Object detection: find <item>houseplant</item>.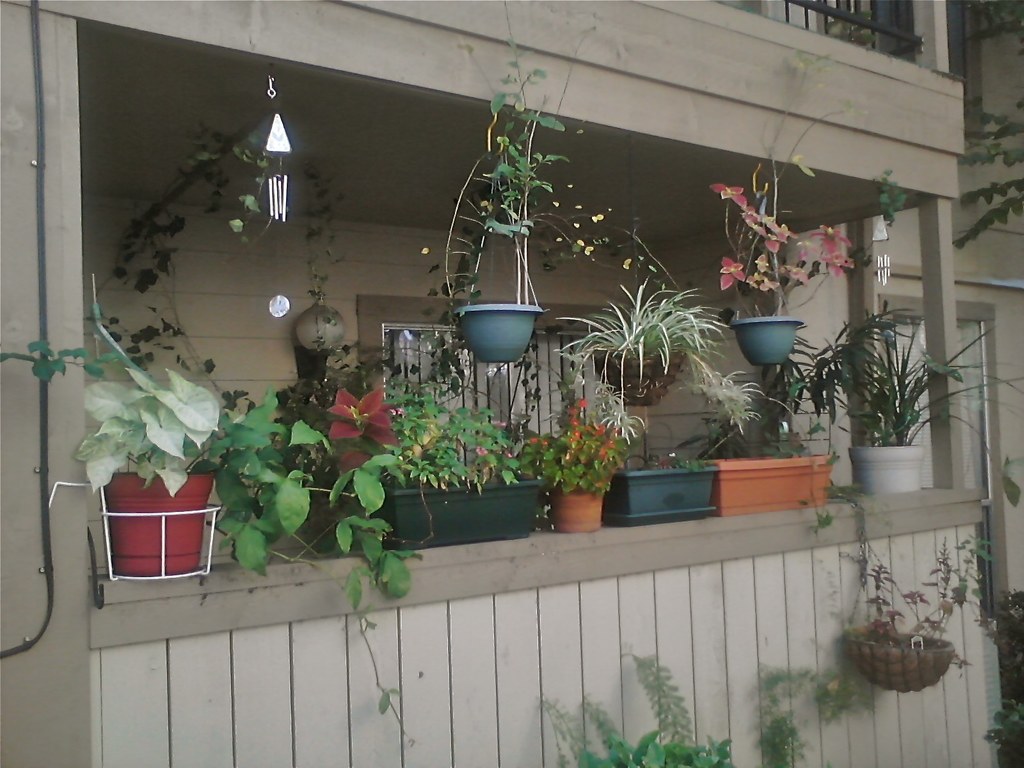
l=835, t=528, r=998, b=683.
